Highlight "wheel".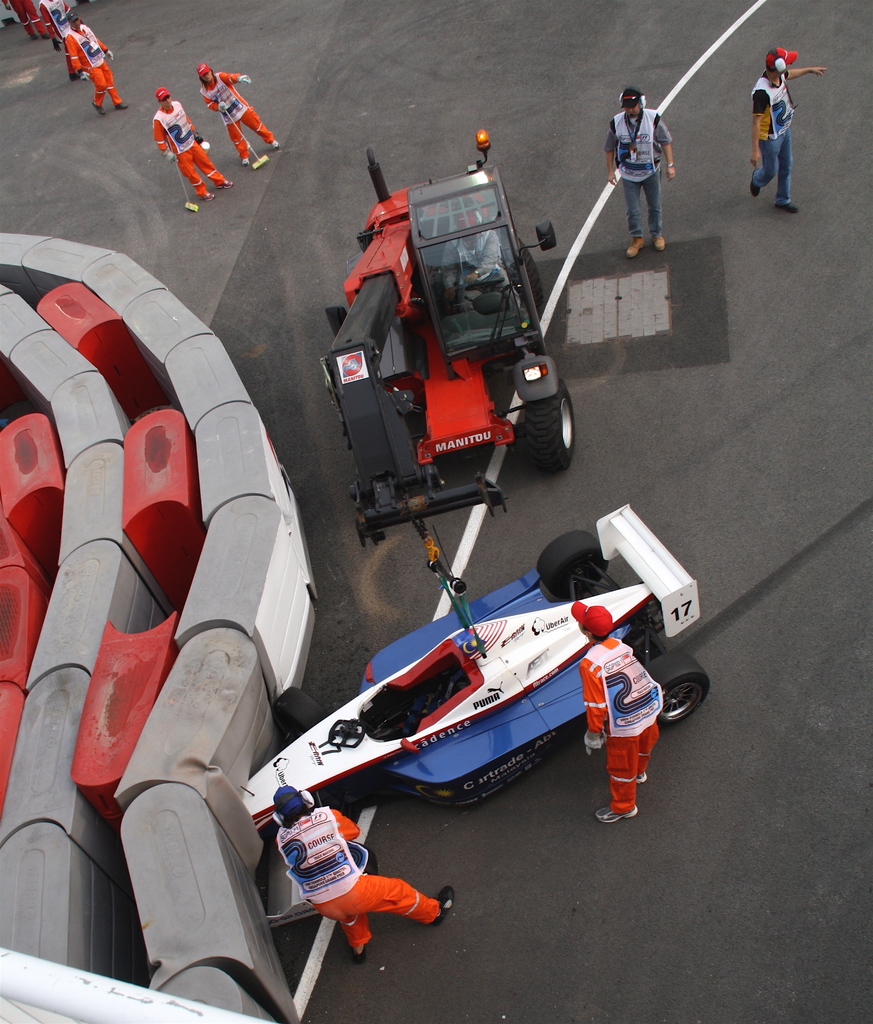
Highlighted region: 522,374,576,476.
